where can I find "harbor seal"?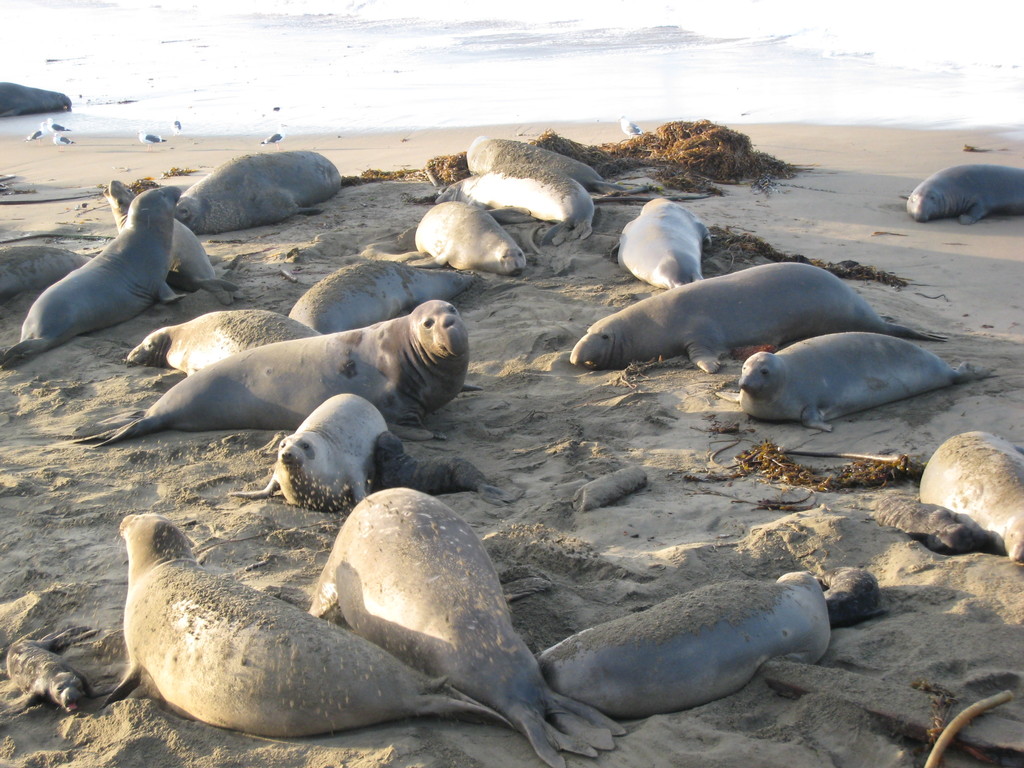
You can find it at select_region(465, 134, 643, 207).
